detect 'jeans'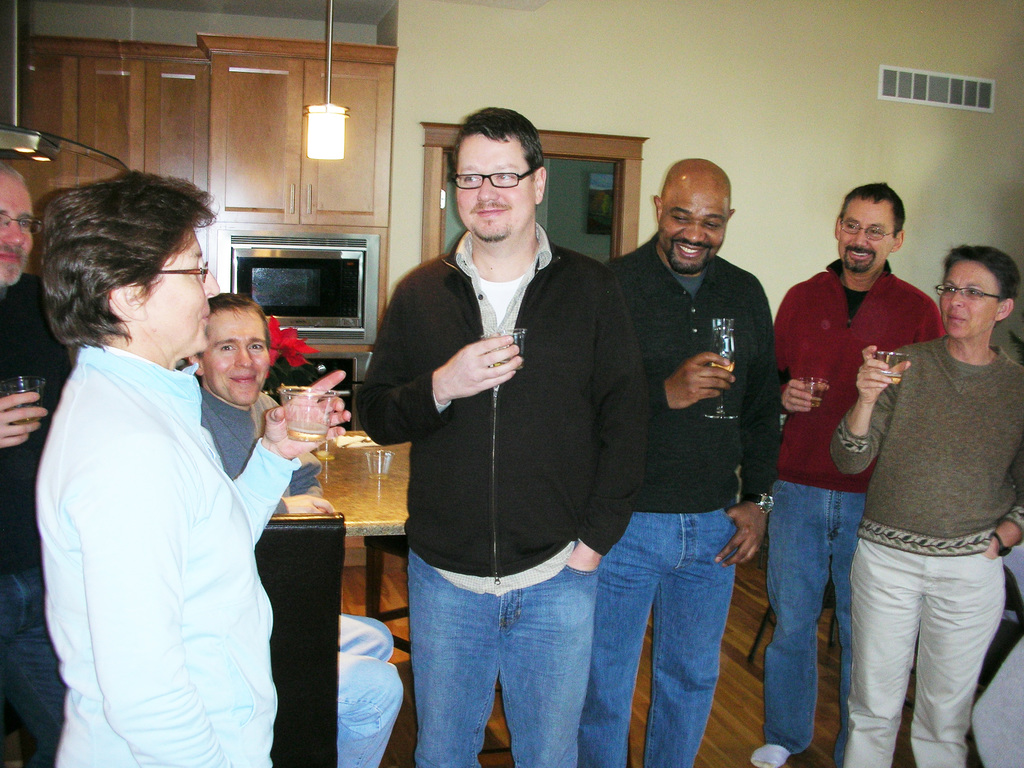
locate(397, 543, 600, 767)
